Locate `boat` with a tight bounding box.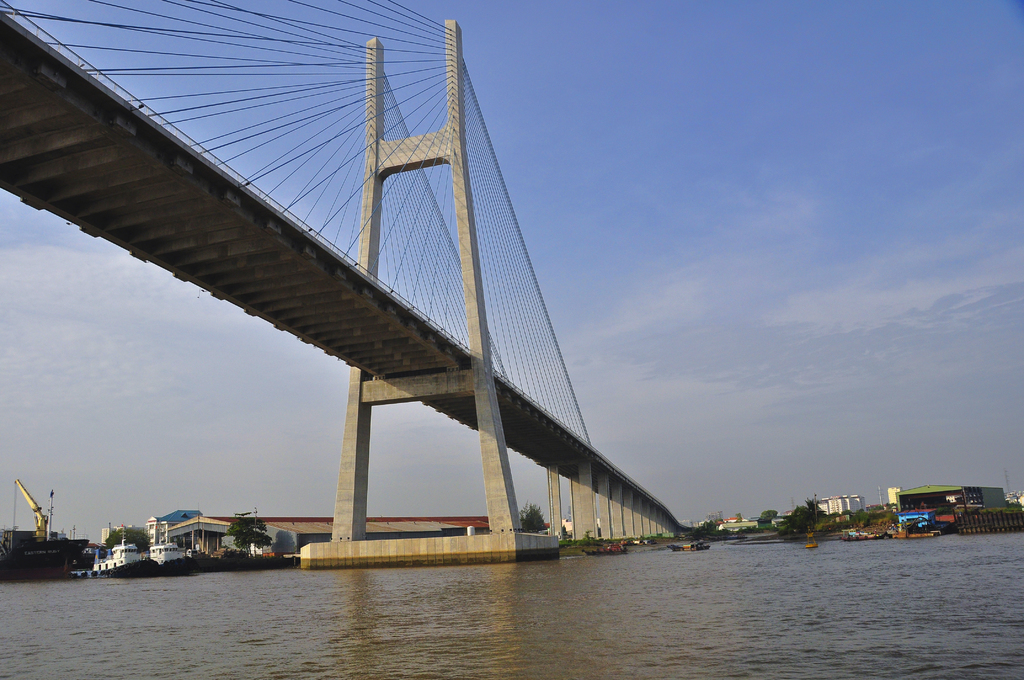
(661,535,712,554).
